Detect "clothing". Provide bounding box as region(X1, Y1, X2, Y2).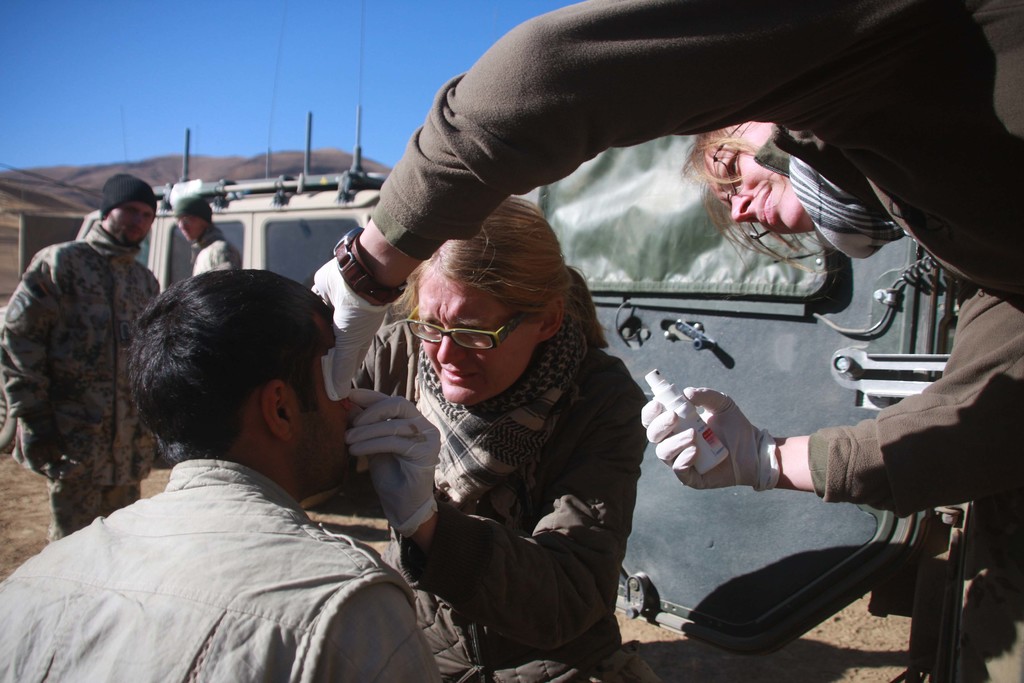
region(0, 219, 166, 541).
